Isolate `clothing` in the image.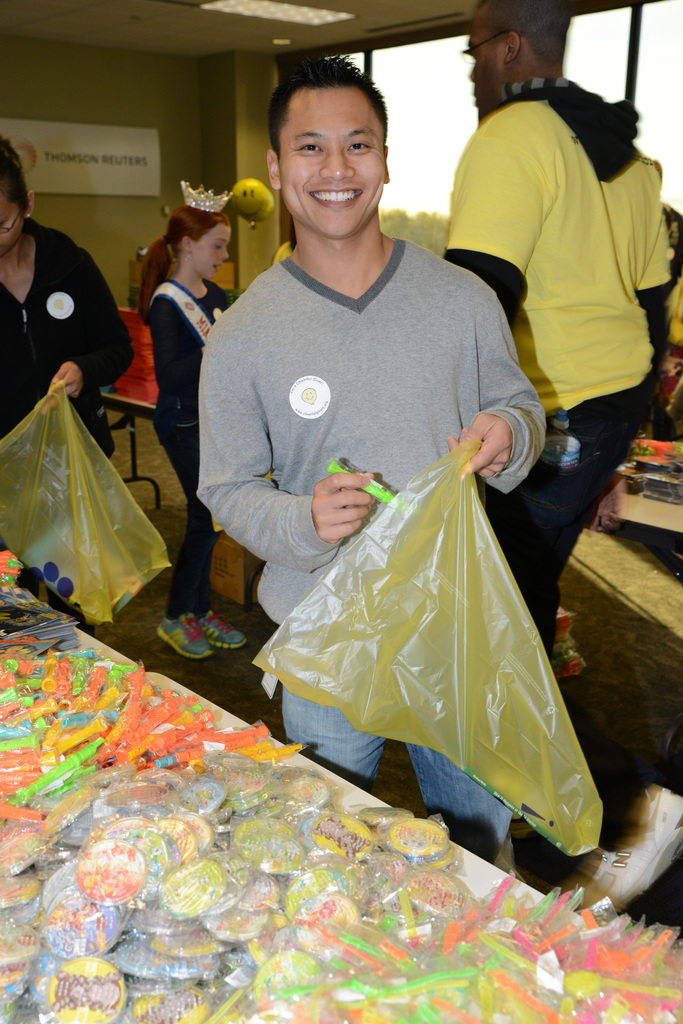
Isolated region: region(439, 74, 677, 415).
